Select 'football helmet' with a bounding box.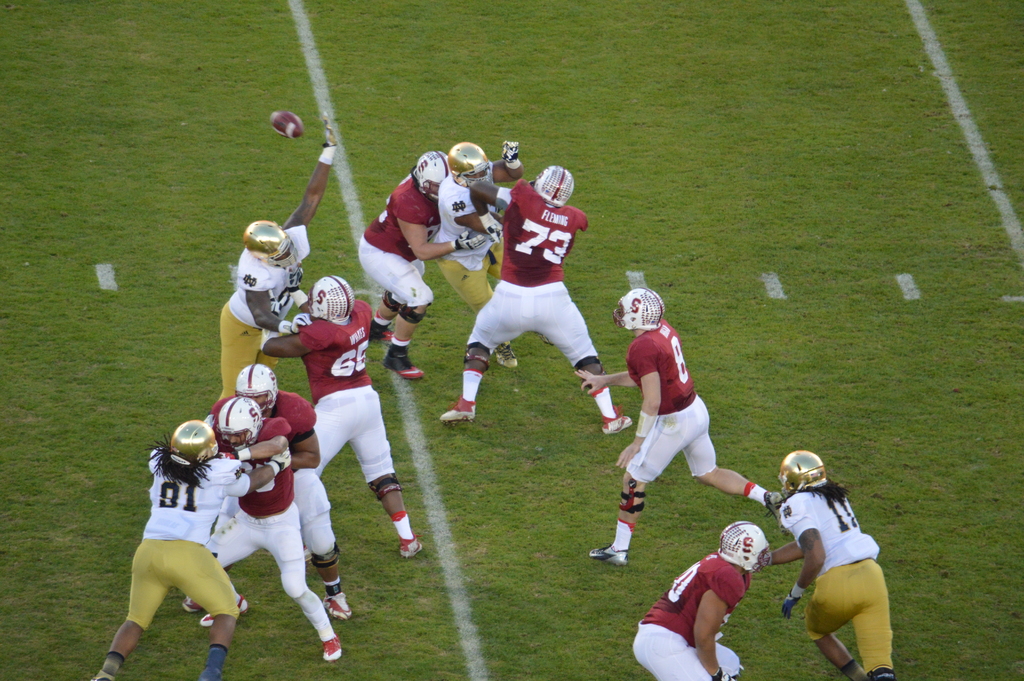
crop(239, 219, 301, 272).
